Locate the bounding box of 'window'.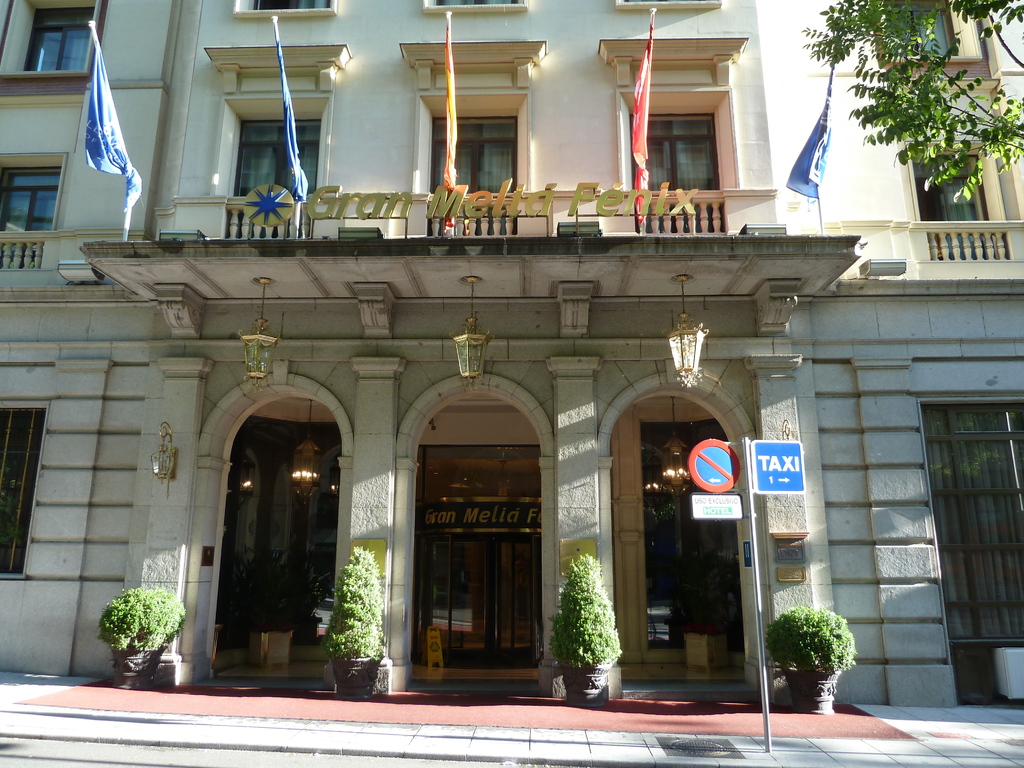
Bounding box: bbox=(0, 1, 97, 94).
